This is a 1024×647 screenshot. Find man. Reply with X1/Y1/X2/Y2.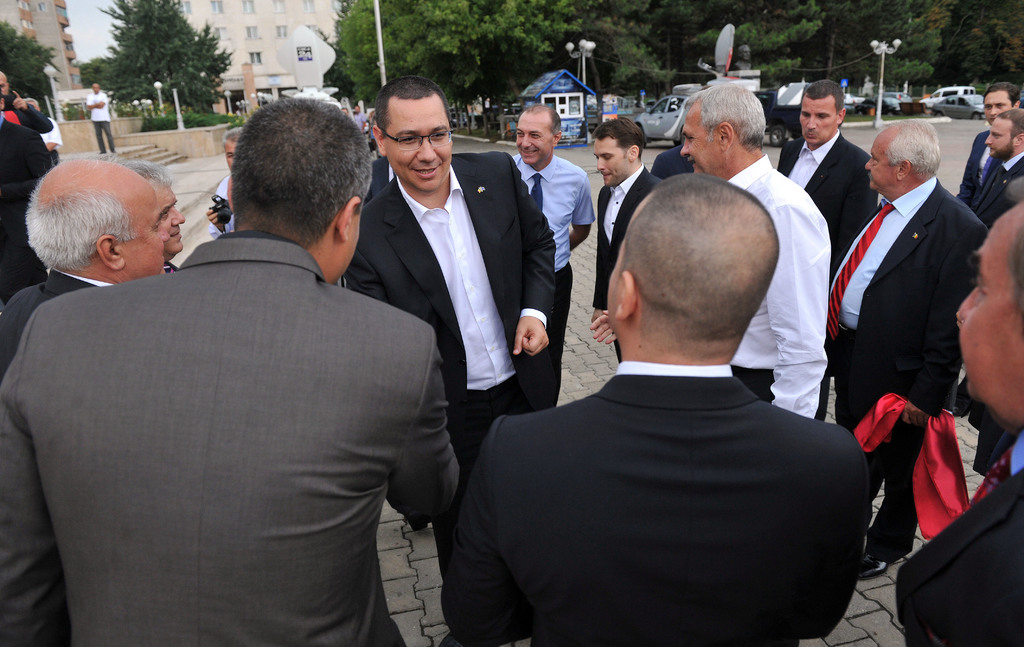
958/82/1023/209.
